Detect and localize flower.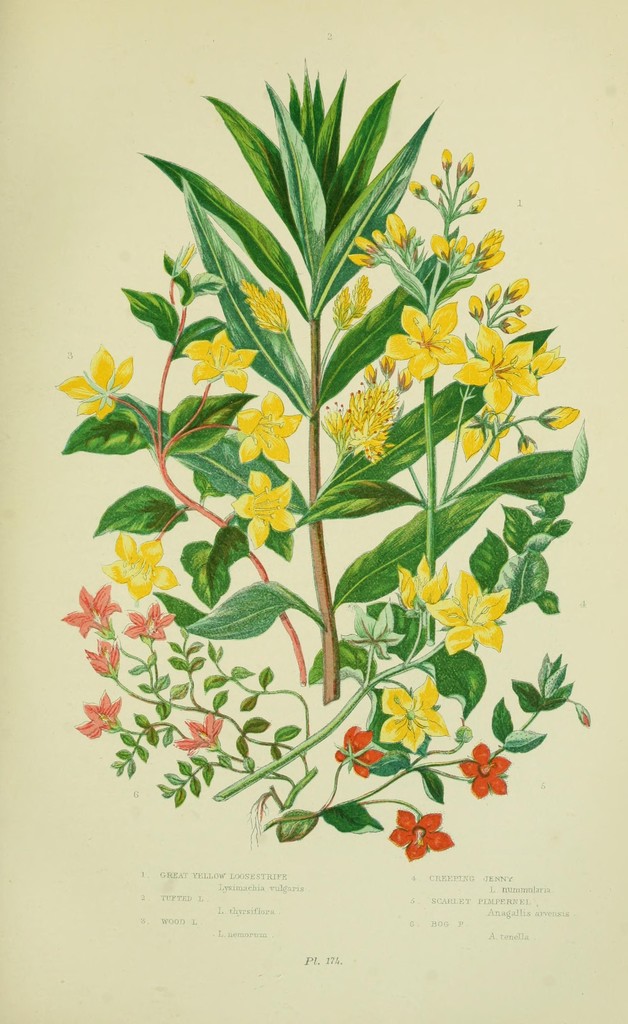
Localized at left=374, top=294, right=467, bottom=385.
